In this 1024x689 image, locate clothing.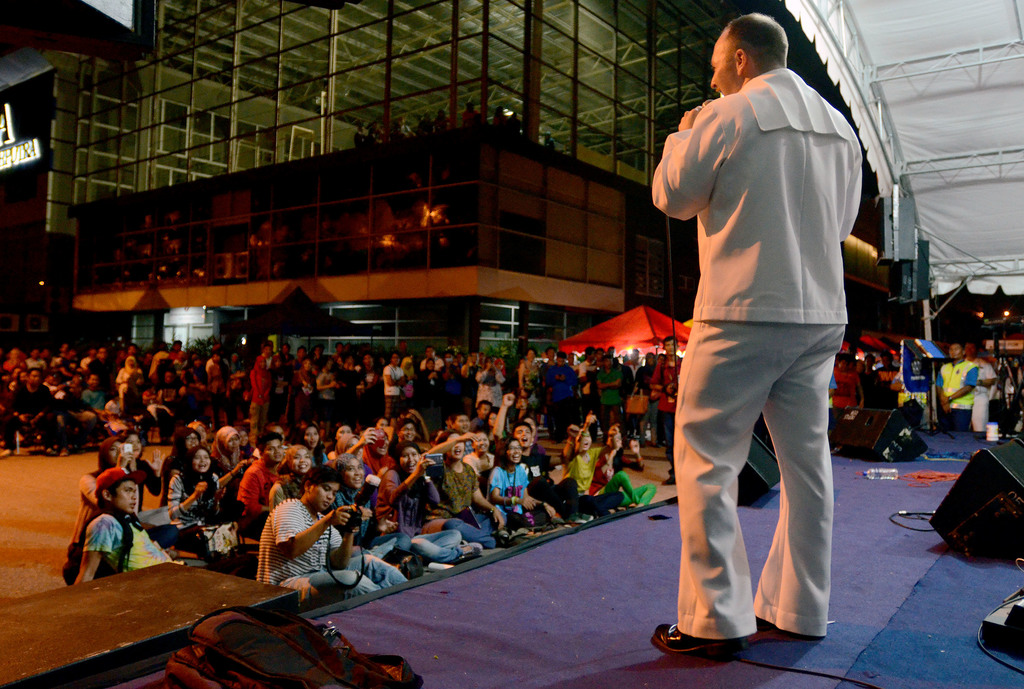
Bounding box: pyautogui.locateOnScreen(255, 496, 408, 606).
